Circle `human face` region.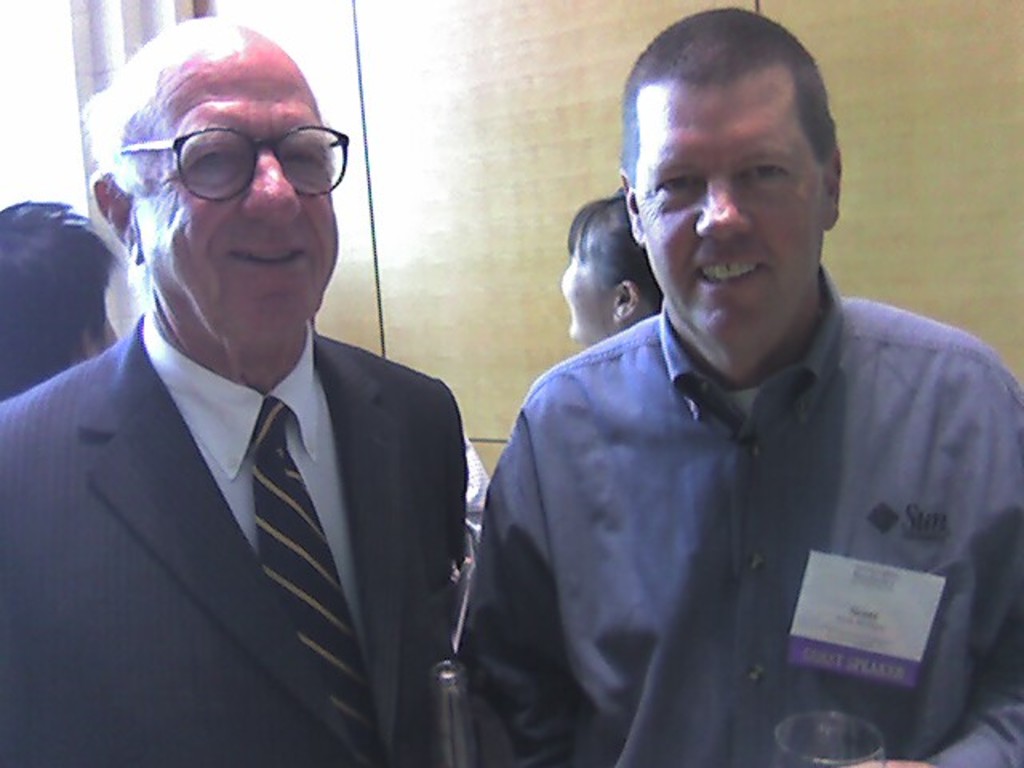
Region: detection(554, 234, 611, 341).
